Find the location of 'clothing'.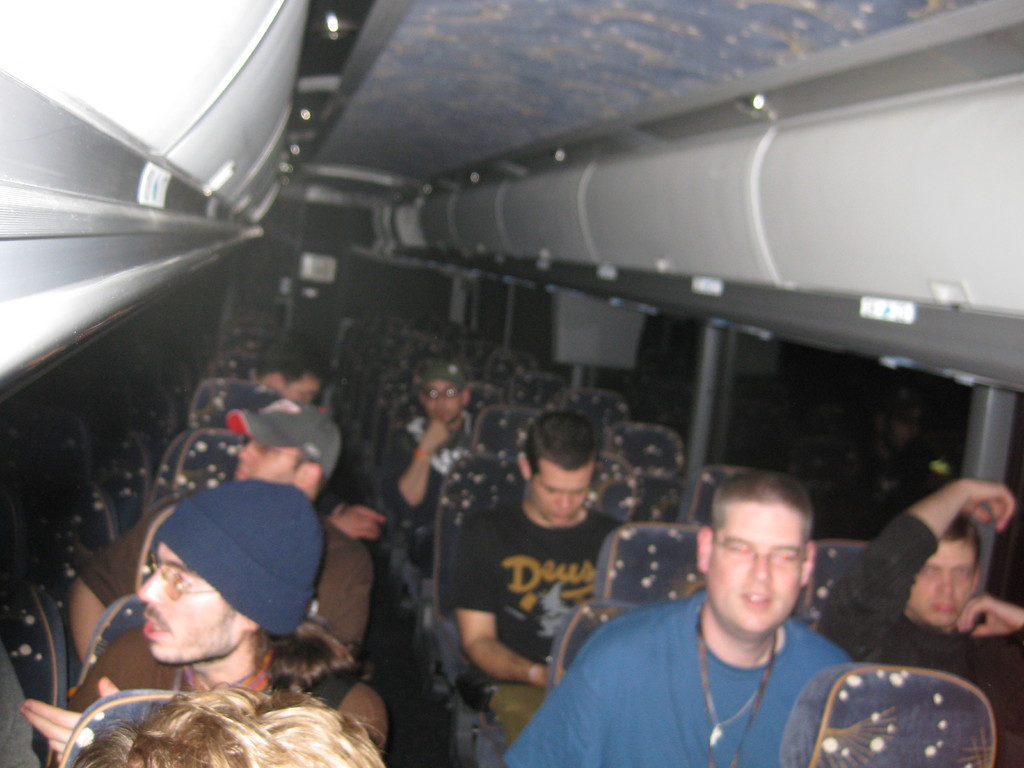
Location: (left=377, top=410, right=477, bottom=574).
